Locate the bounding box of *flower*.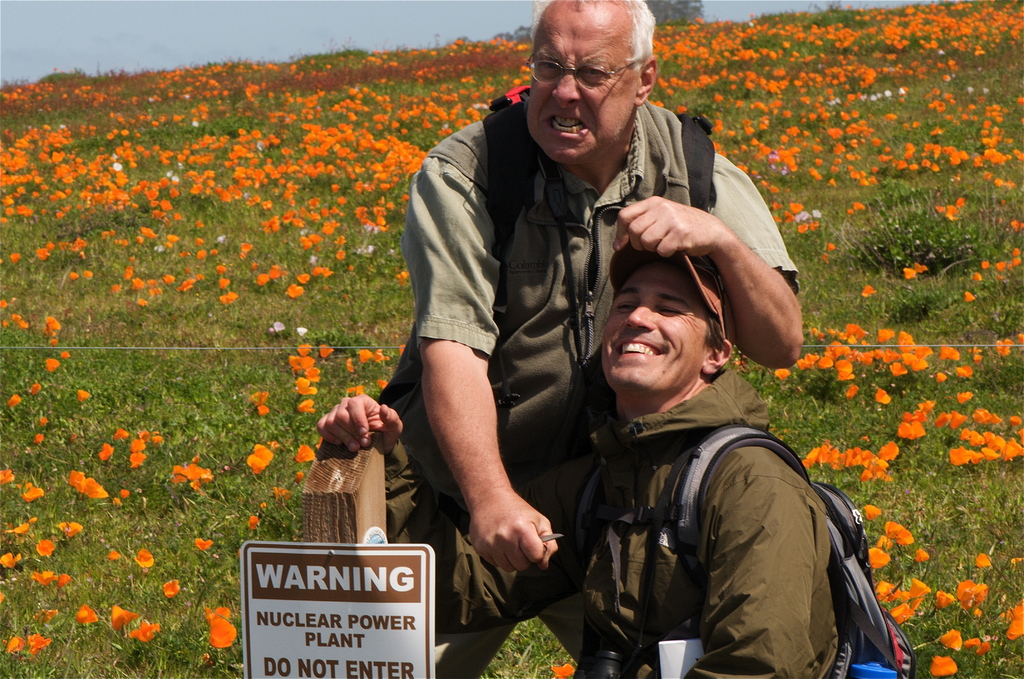
Bounding box: detection(937, 586, 964, 610).
